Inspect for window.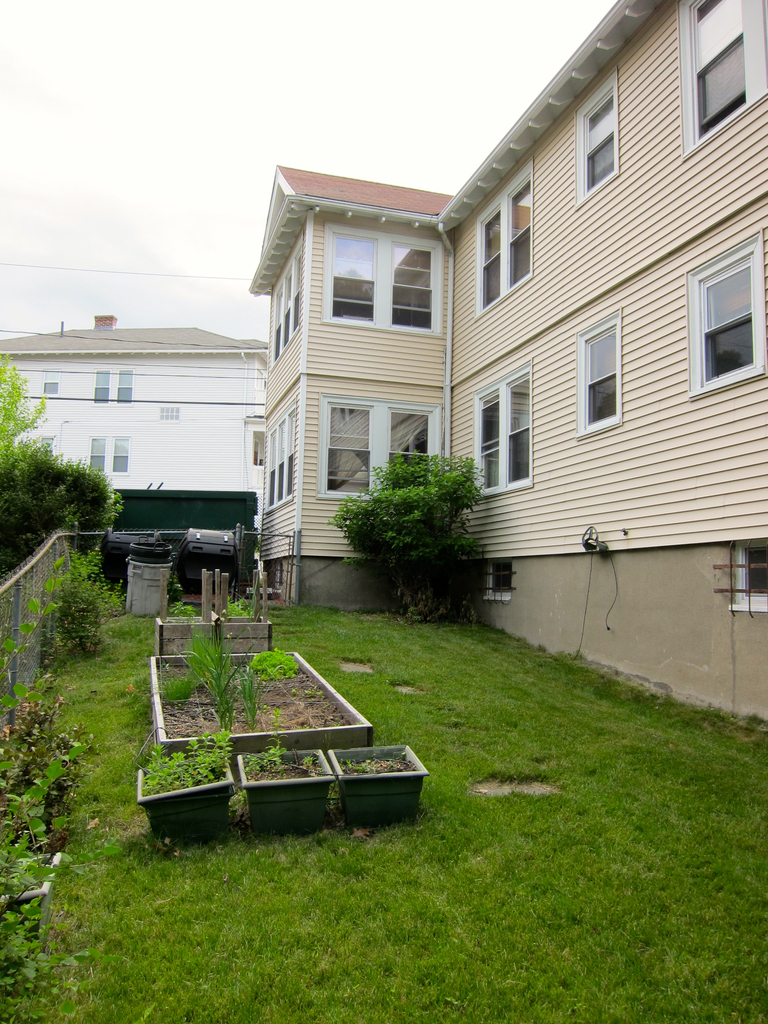
Inspection: locate(730, 538, 767, 612).
